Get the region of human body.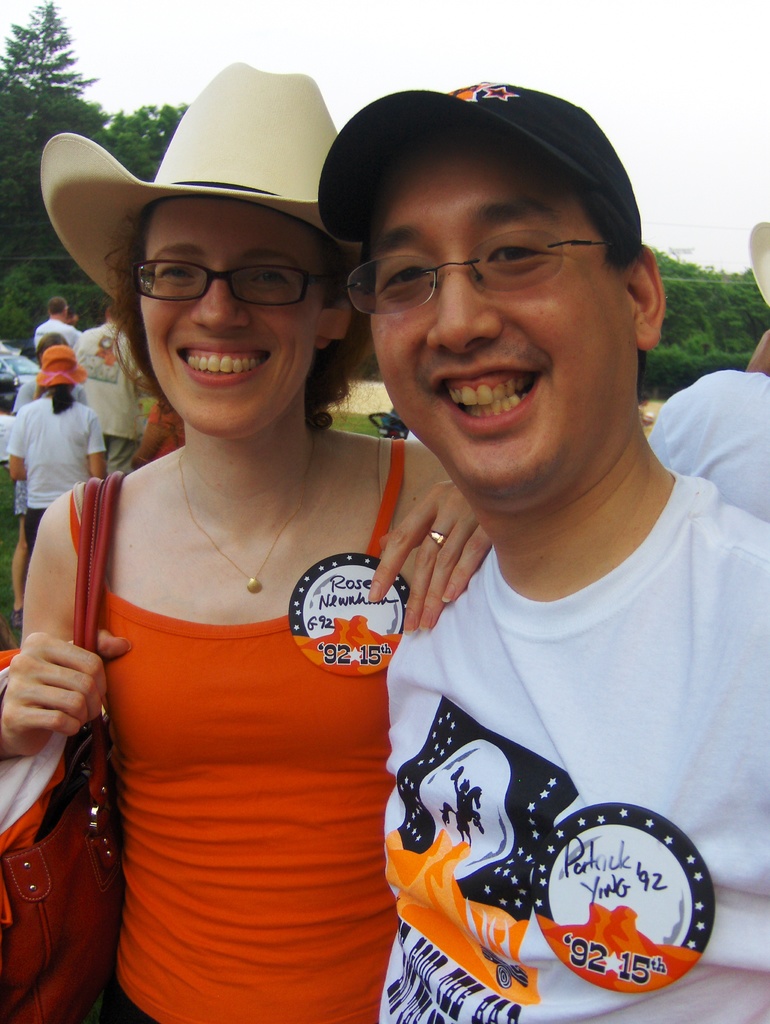
crop(29, 286, 79, 400).
